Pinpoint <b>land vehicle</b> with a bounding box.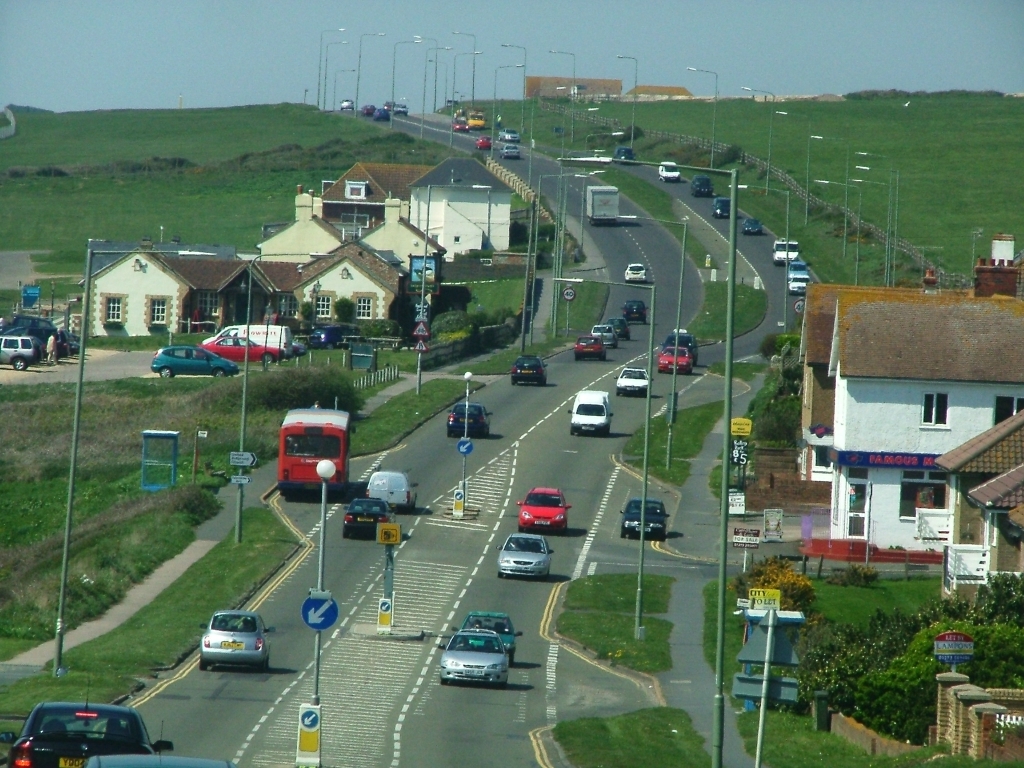
<region>0, 322, 77, 364</region>.
